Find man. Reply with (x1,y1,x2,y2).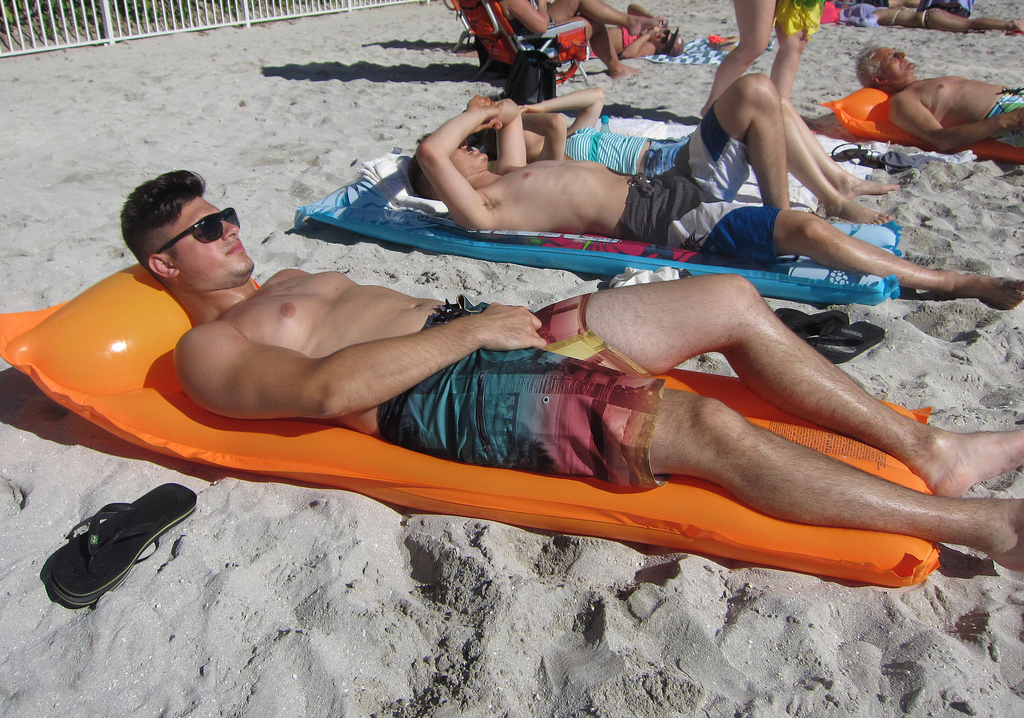
(118,166,1023,570).
